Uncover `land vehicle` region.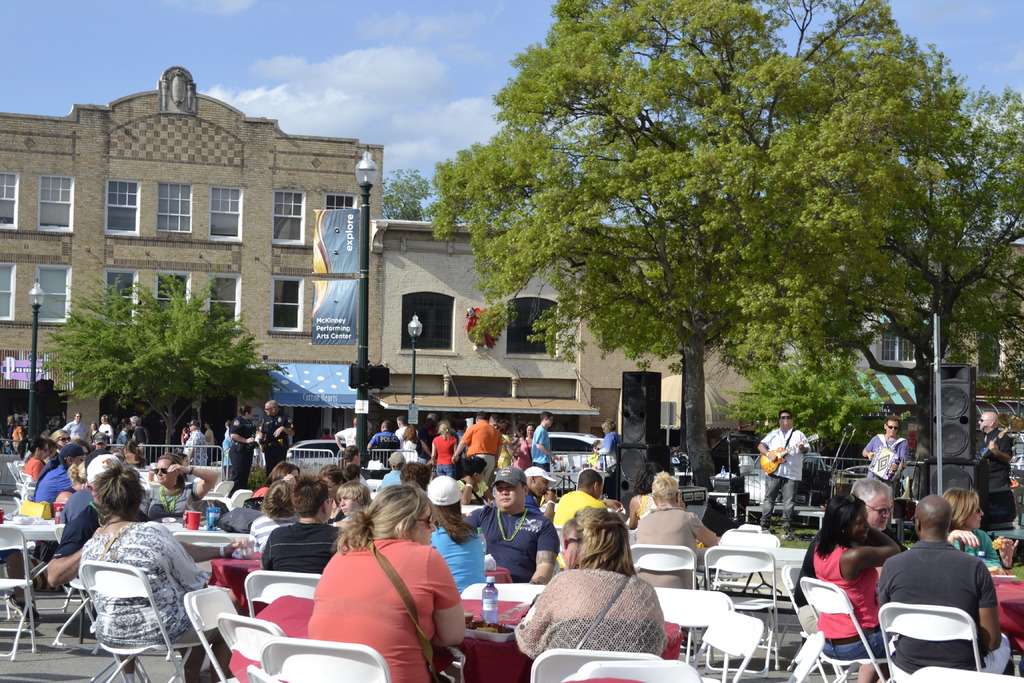
Uncovered: box=[844, 462, 871, 477].
